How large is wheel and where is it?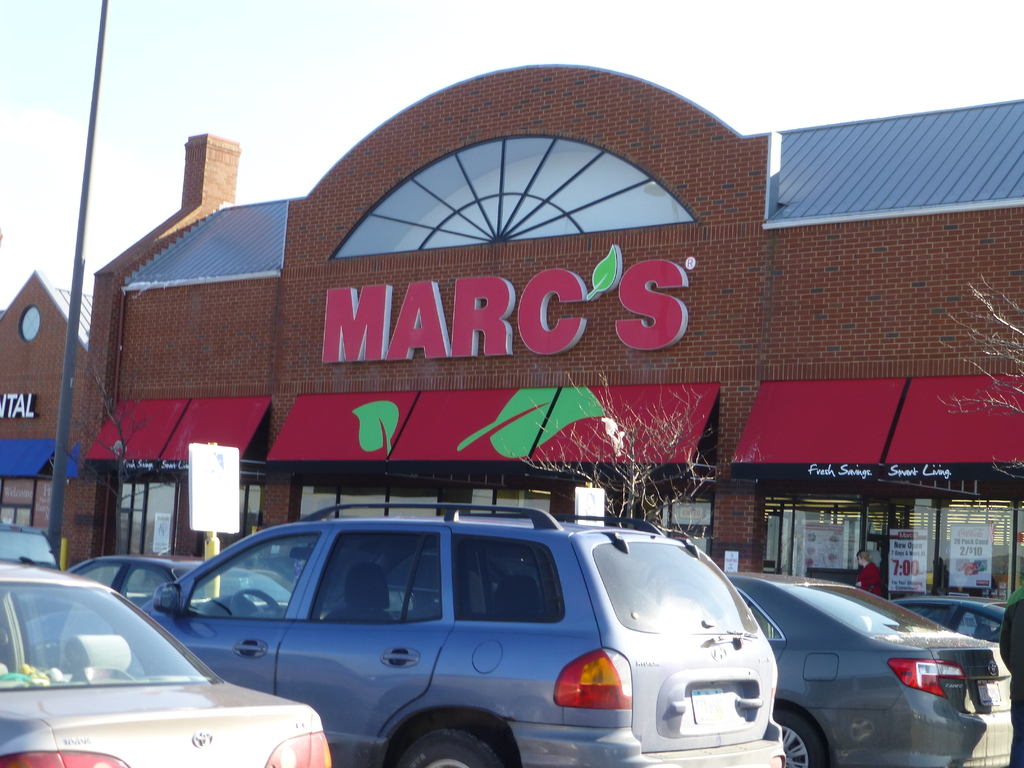
Bounding box: left=397, top=724, right=505, bottom=767.
